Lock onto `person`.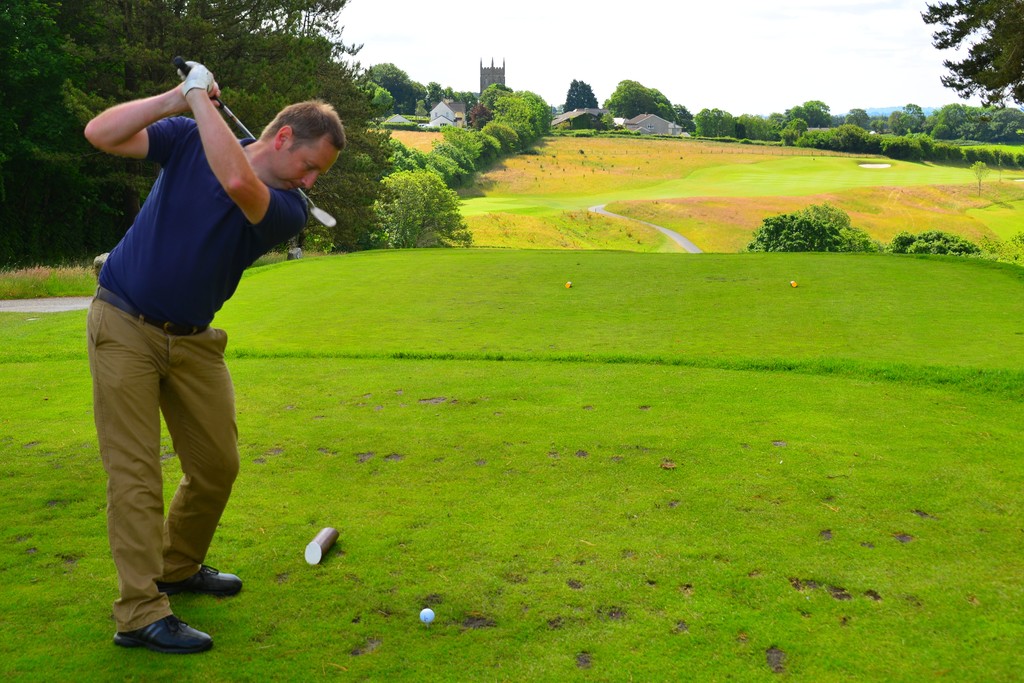
Locked: box=[85, 49, 335, 650].
